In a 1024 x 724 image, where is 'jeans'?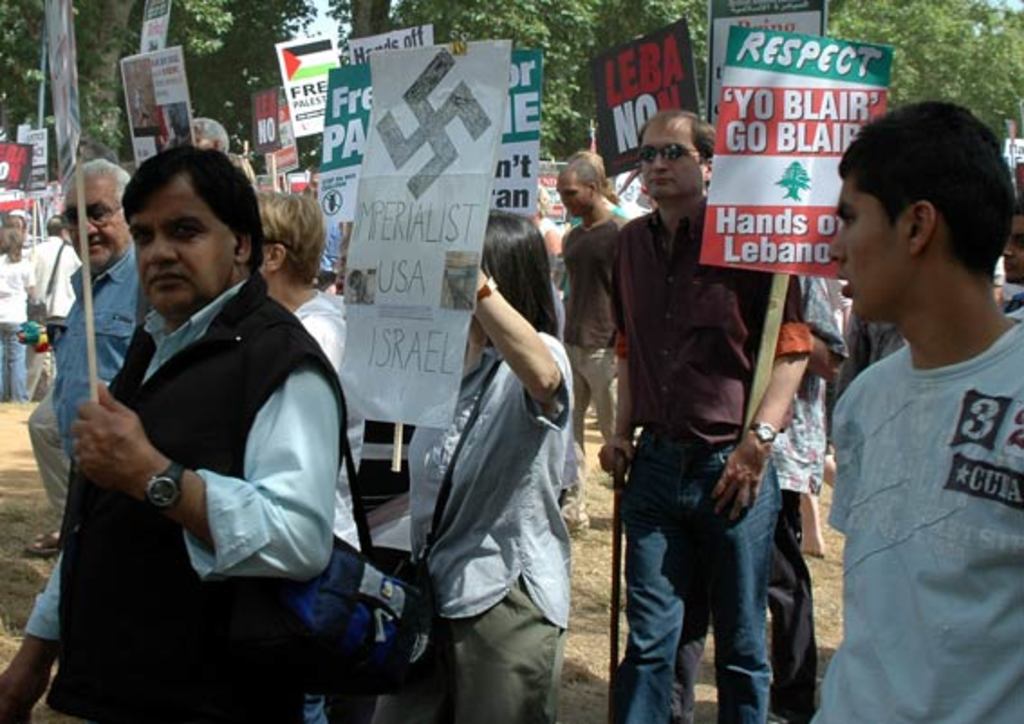
{"x1": 2, "y1": 327, "x2": 27, "y2": 408}.
